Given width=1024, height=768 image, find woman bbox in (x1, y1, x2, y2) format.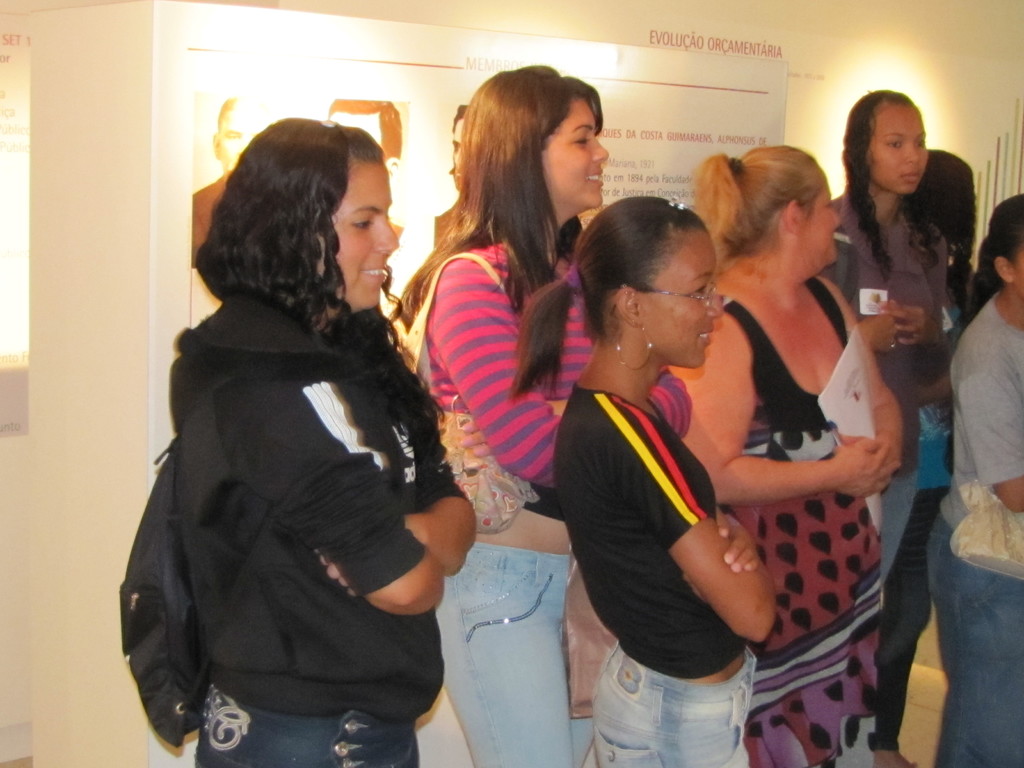
(421, 65, 611, 767).
